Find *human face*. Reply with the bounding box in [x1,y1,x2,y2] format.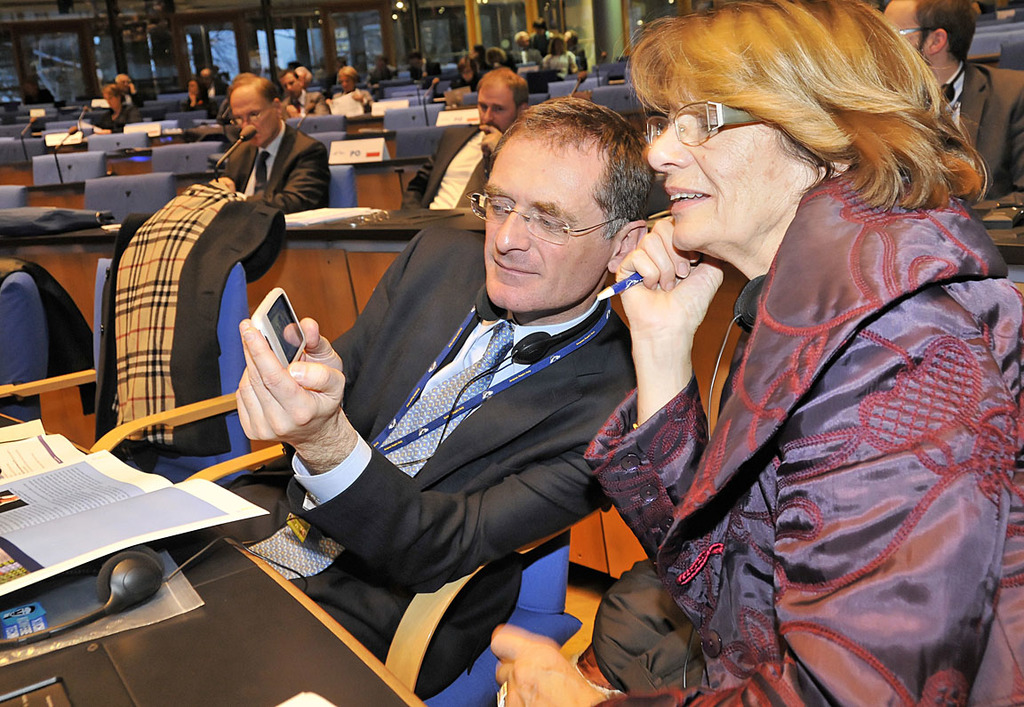
[644,68,794,249].
